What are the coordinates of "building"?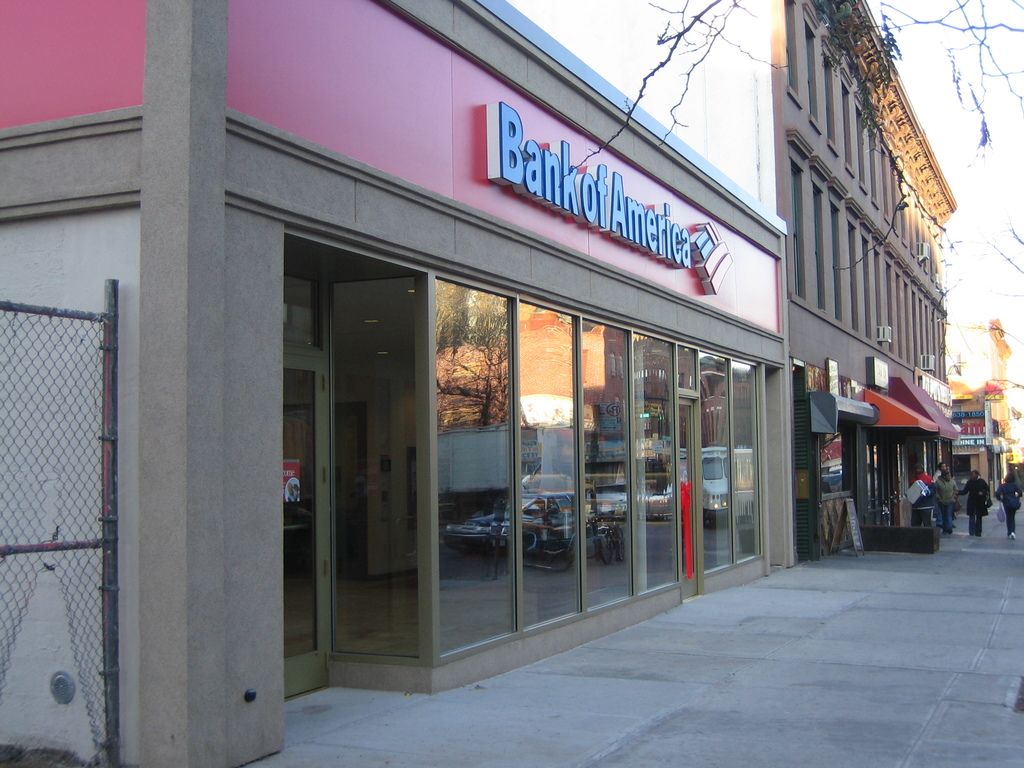
locate(507, 0, 961, 564).
